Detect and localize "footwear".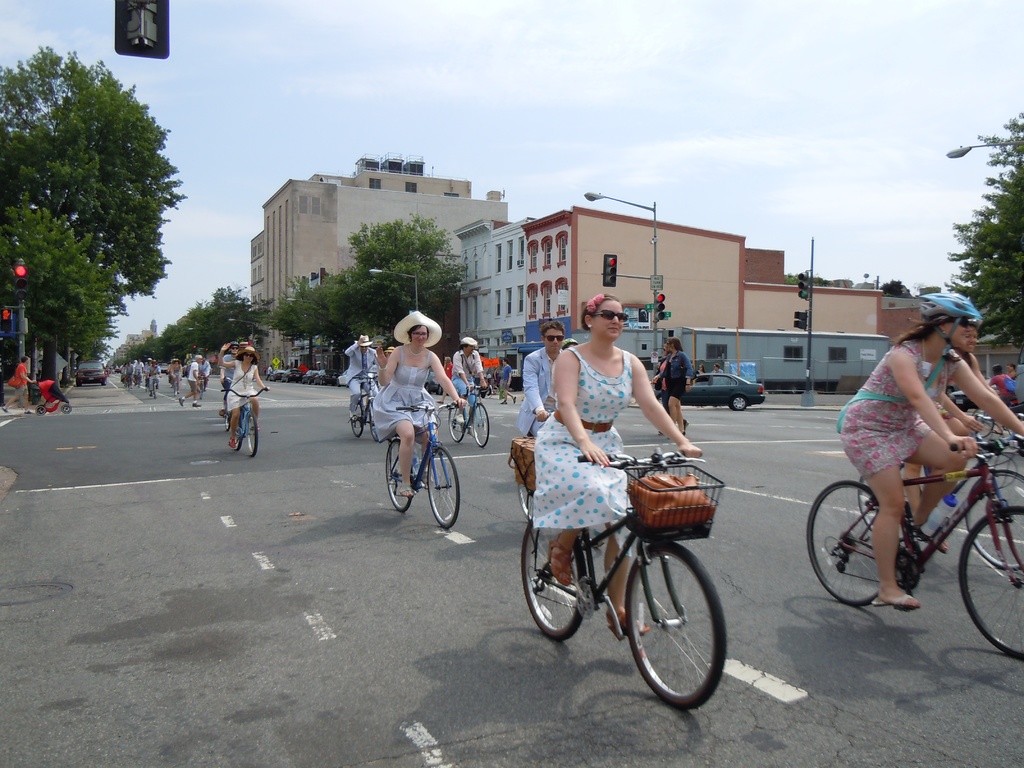
Localized at x1=189 y1=401 x2=204 y2=408.
